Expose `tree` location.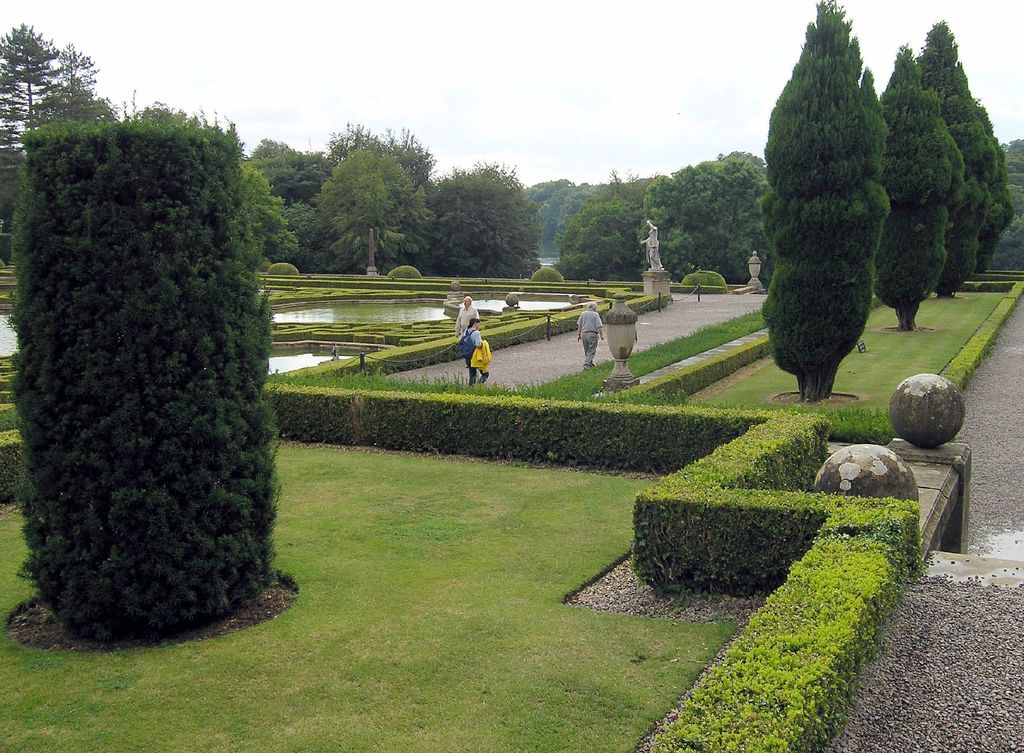
Exposed at x1=22 y1=41 x2=127 y2=127.
